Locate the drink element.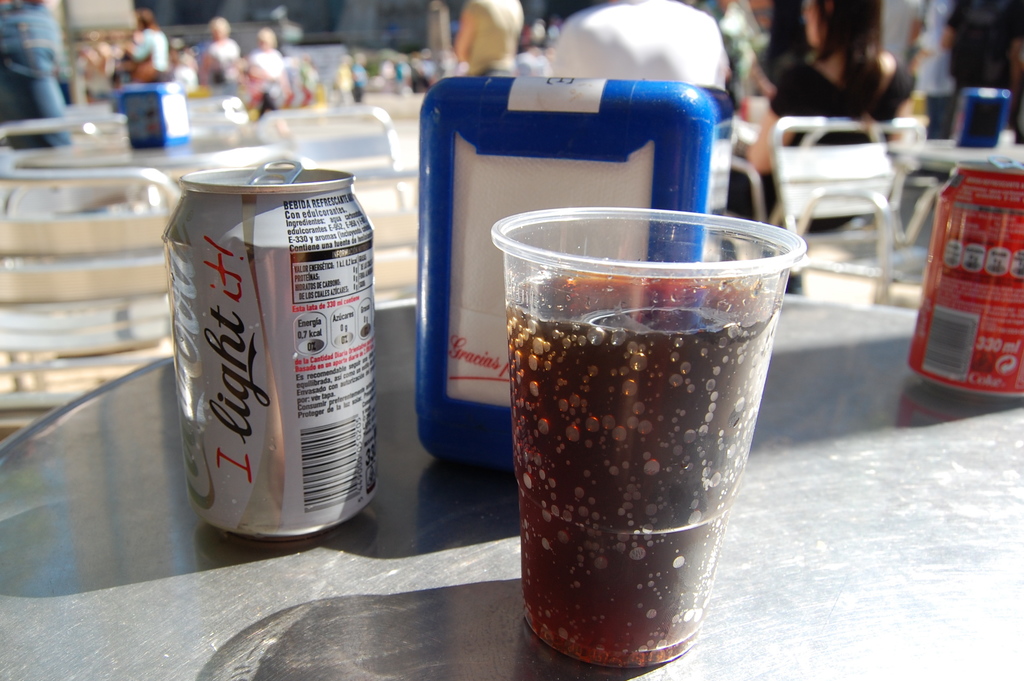
Element bbox: x1=490, y1=182, x2=798, y2=674.
